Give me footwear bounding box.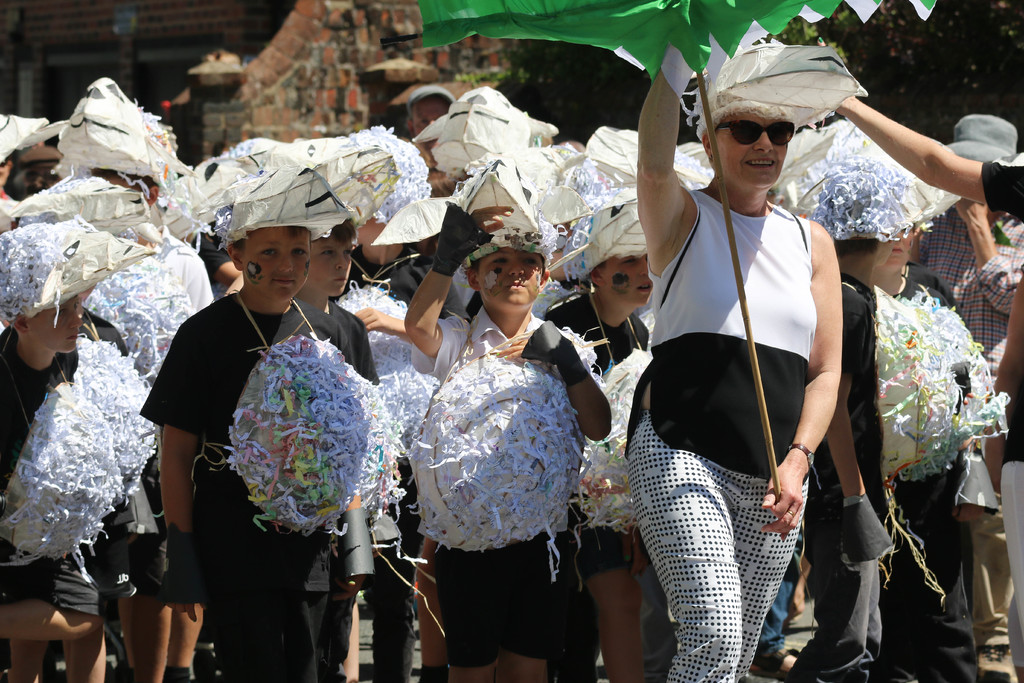
region(973, 647, 1010, 682).
